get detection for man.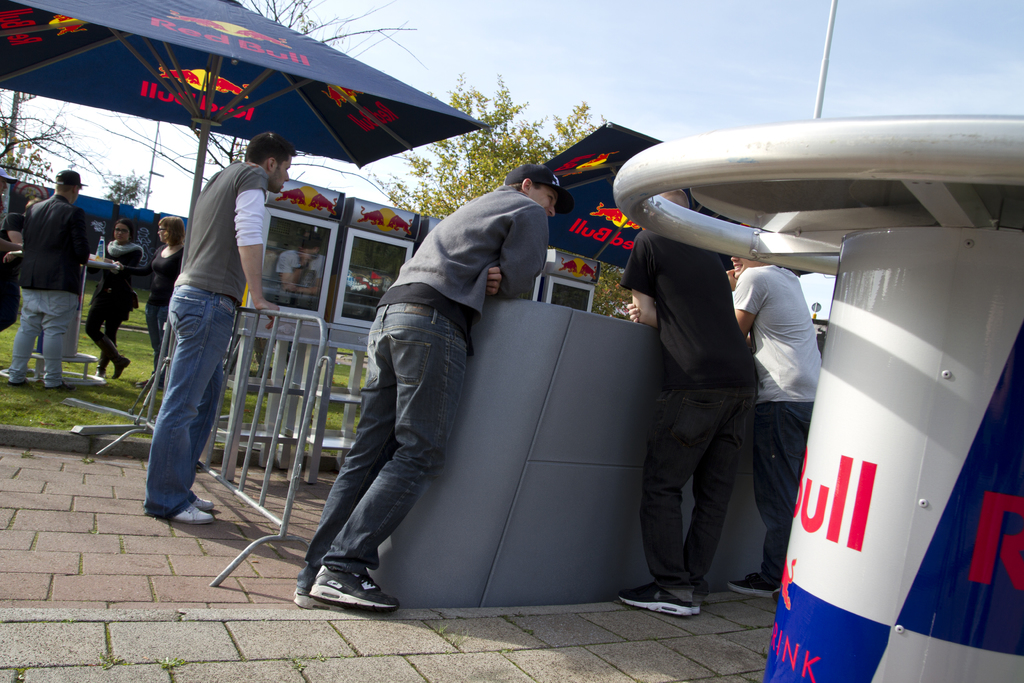
Detection: {"x1": 723, "y1": 226, "x2": 822, "y2": 593}.
